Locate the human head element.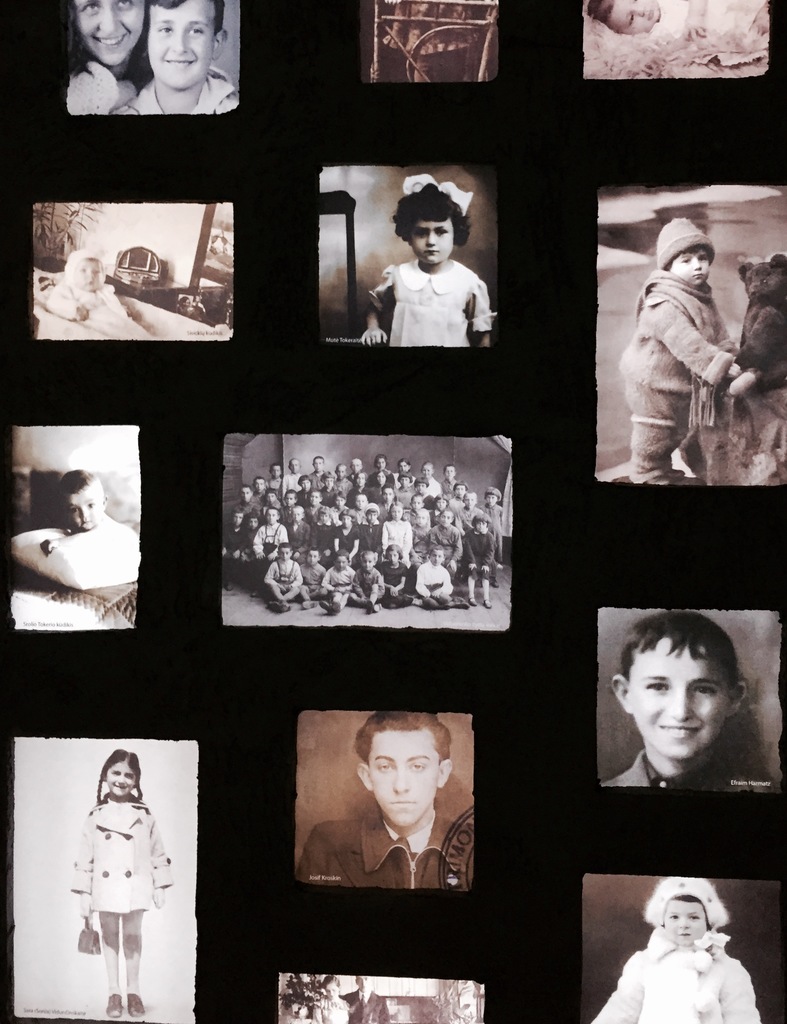
Element bbox: 237, 486, 251, 503.
